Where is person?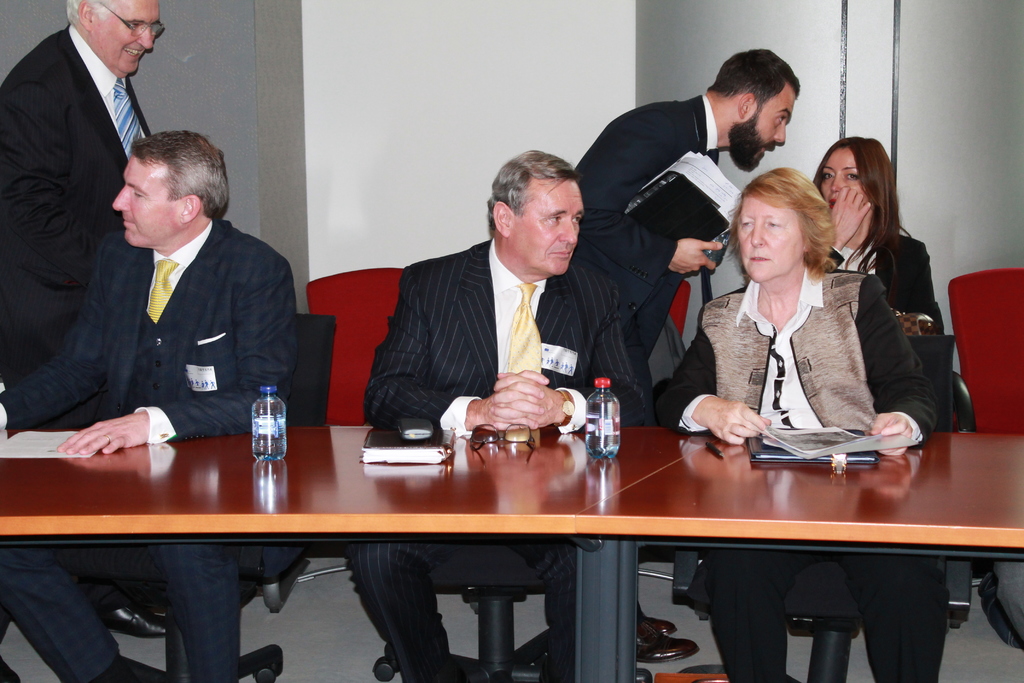
left=573, top=42, right=806, bottom=661.
